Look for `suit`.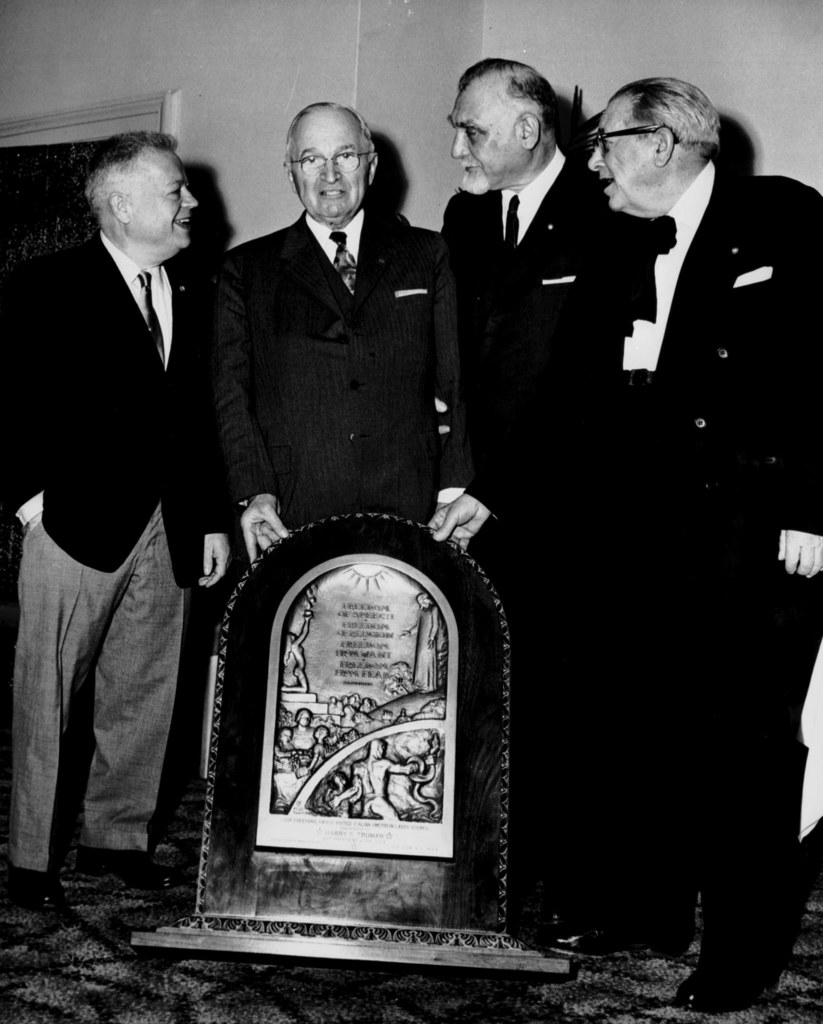
Found: <bbox>436, 152, 687, 913</bbox>.
